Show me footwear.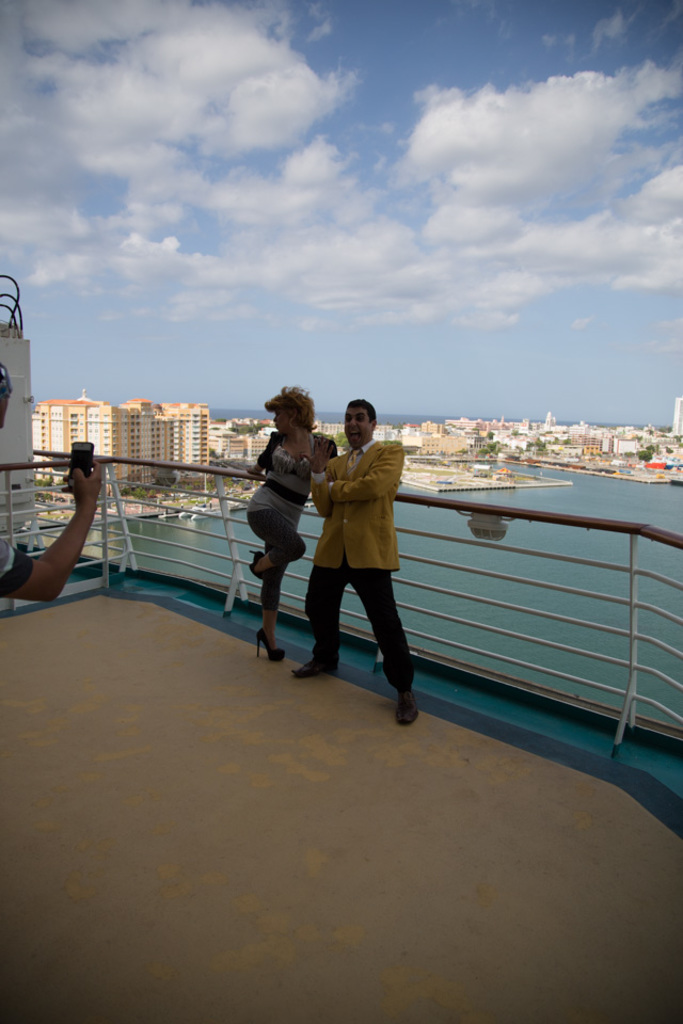
footwear is here: (291,645,329,677).
